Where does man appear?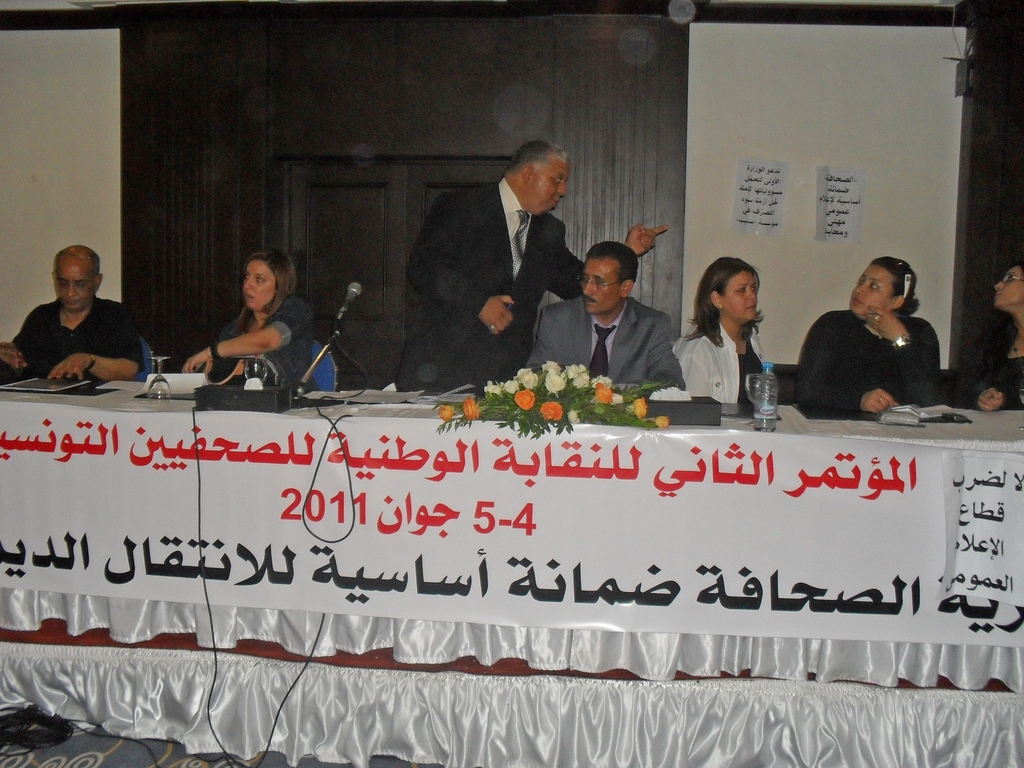
Appears at x1=394, y1=137, x2=675, y2=389.
